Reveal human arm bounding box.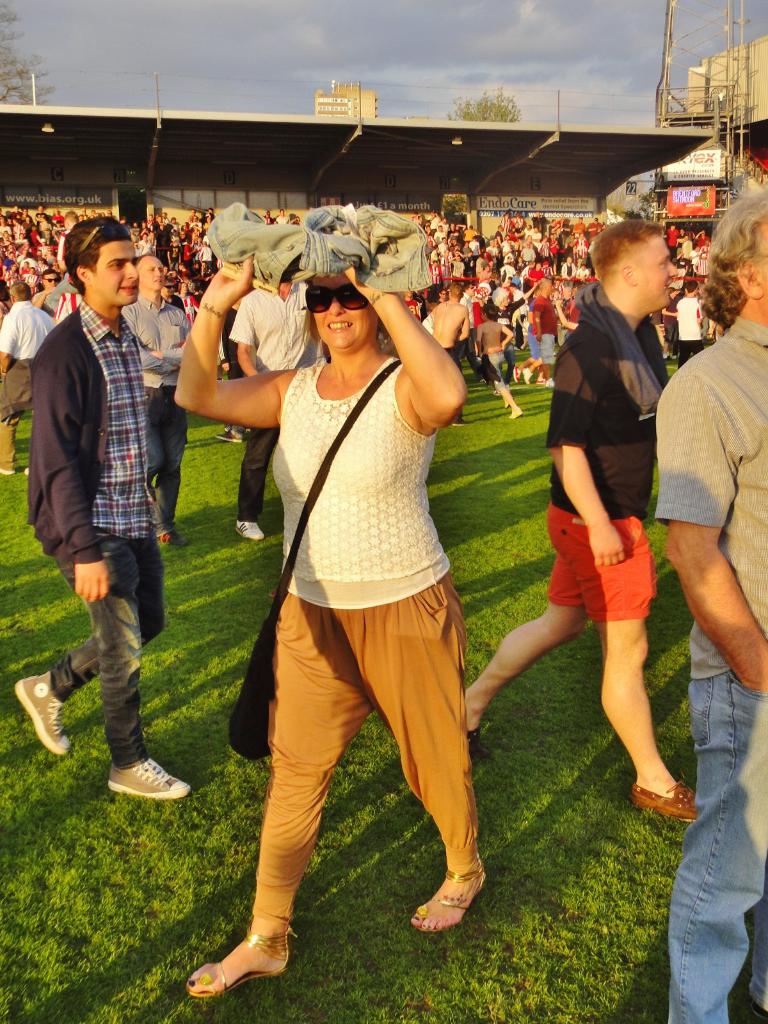
Revealed: region(156, 284, 289, 452).
